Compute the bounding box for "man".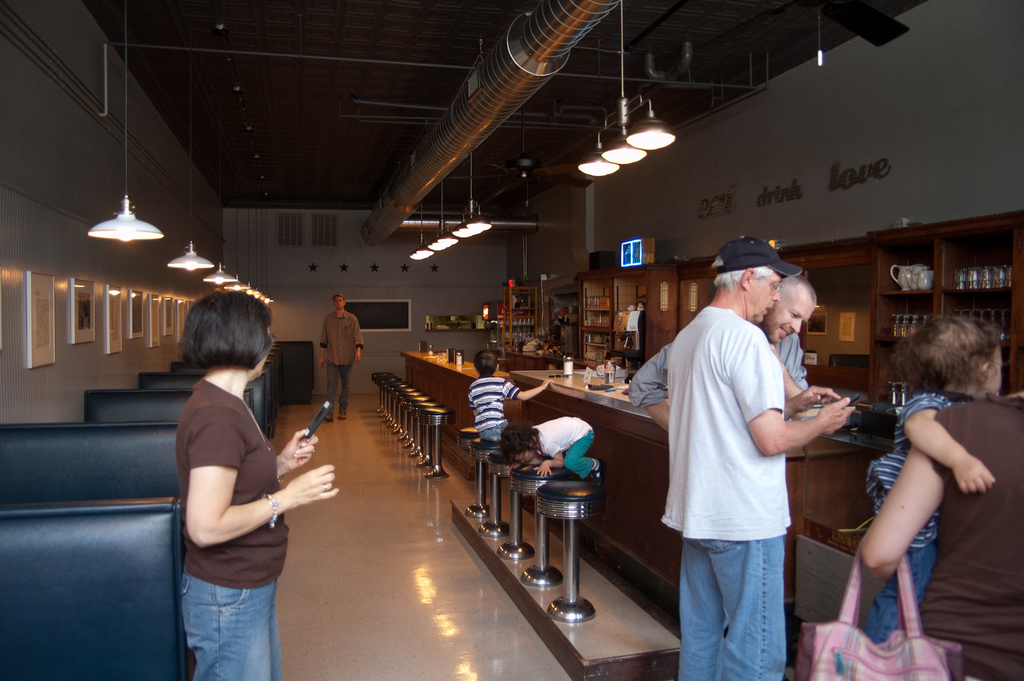
box=[319, 294, 367, 421].
